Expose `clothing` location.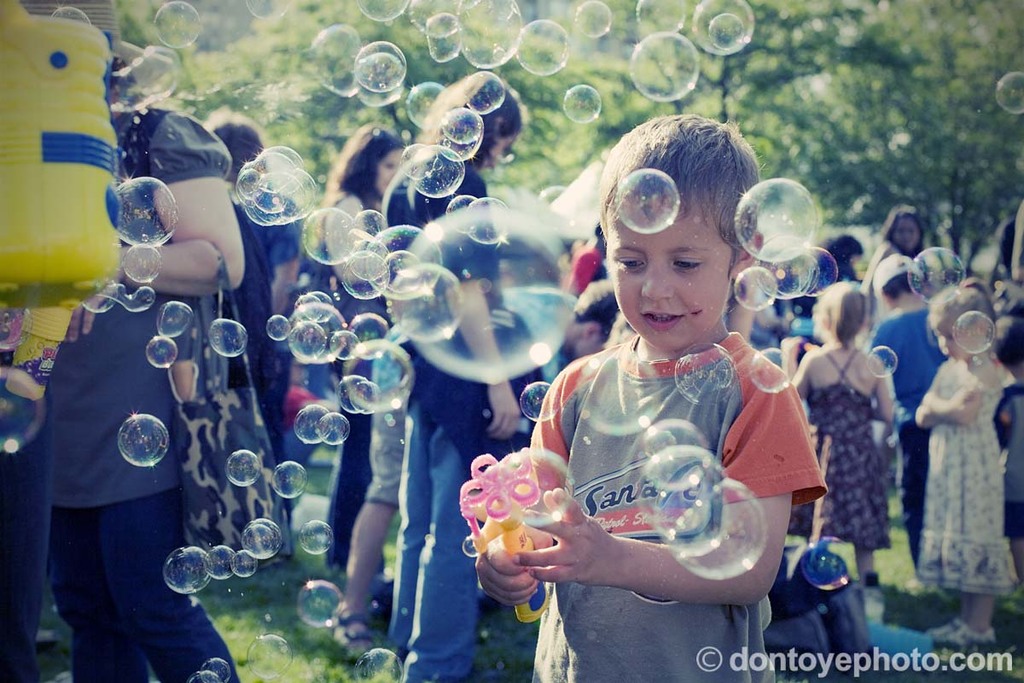
Exposed at crop(798, 343, 896, 552).
